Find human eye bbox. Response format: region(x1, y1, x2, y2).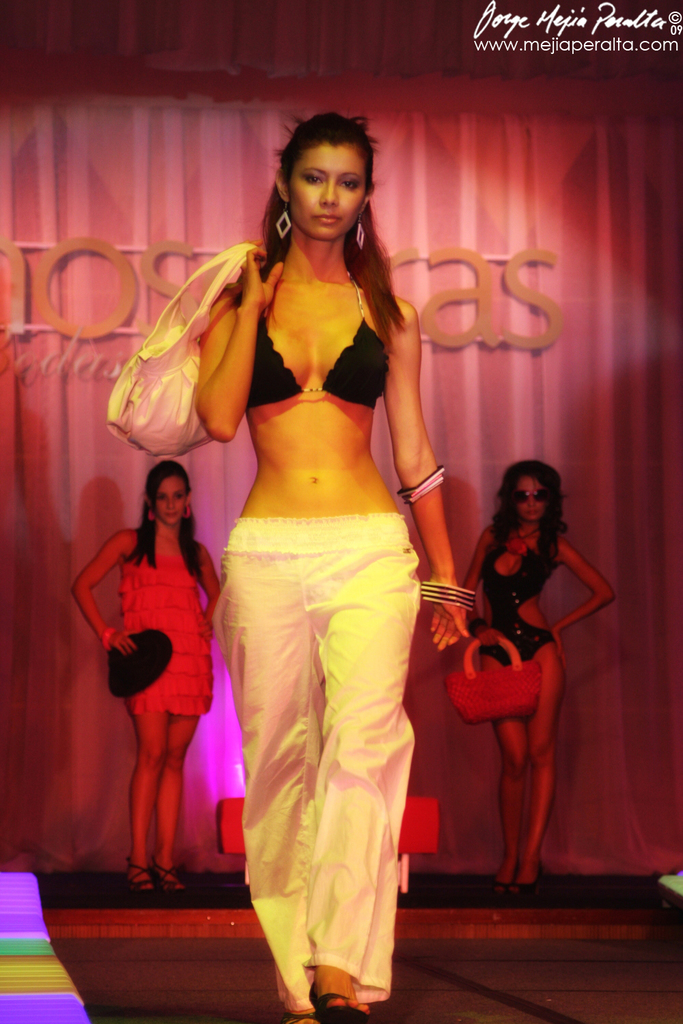
region(298, 168, 331, 186).
